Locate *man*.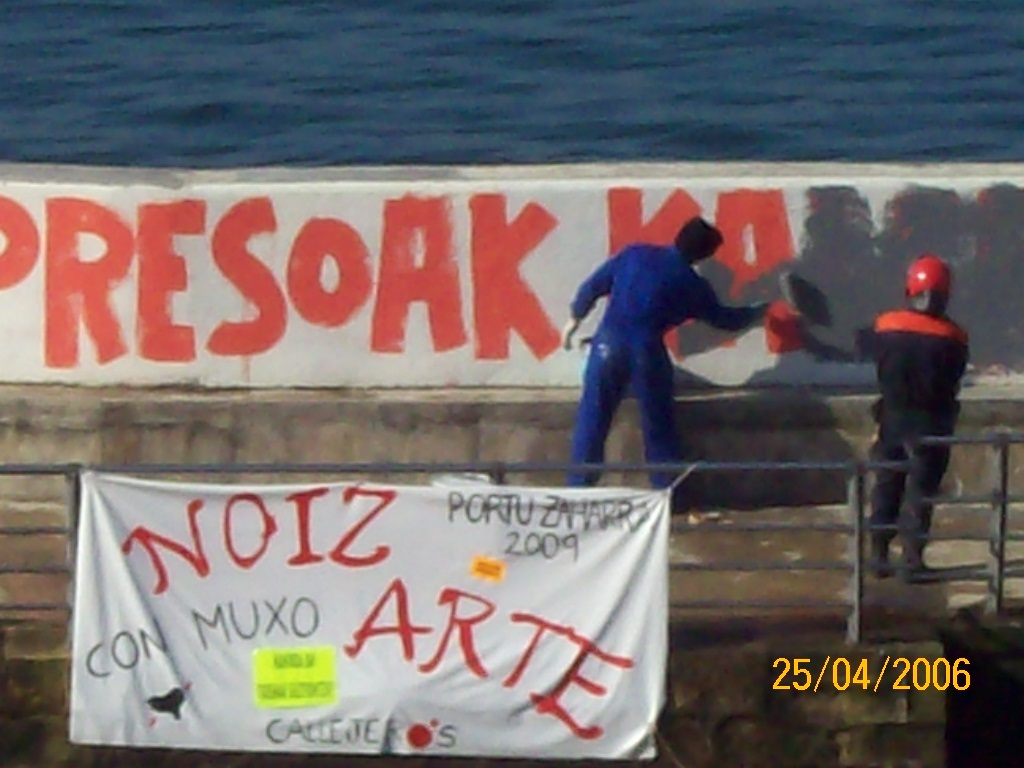
Bounding box: box(864, 262, 940, 591).
